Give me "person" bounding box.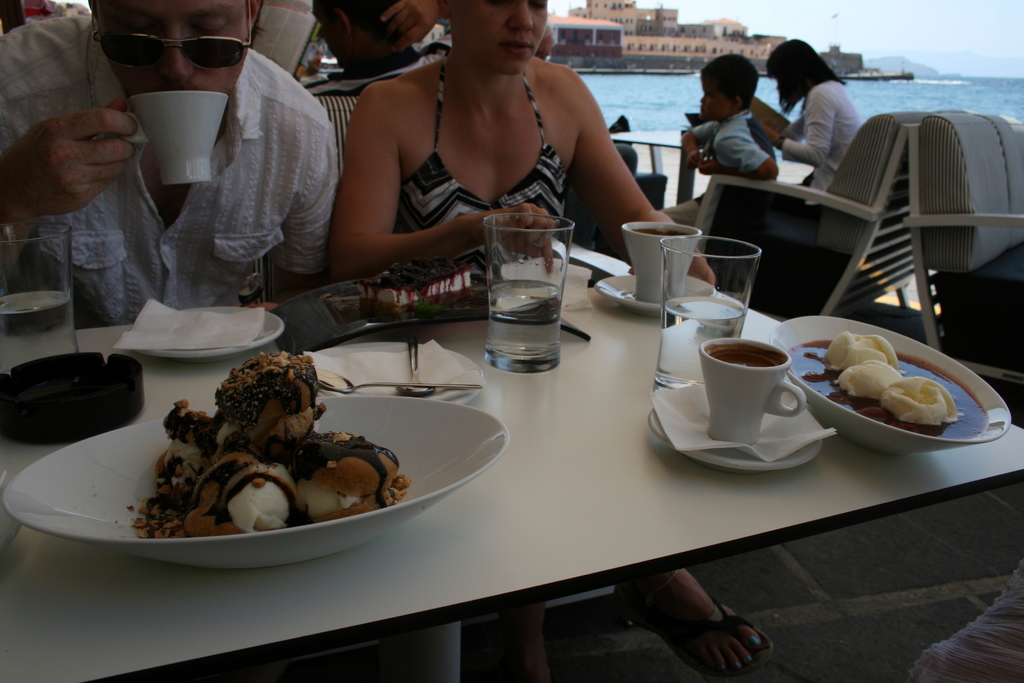
bbox=[661, 56, 779, 236].
